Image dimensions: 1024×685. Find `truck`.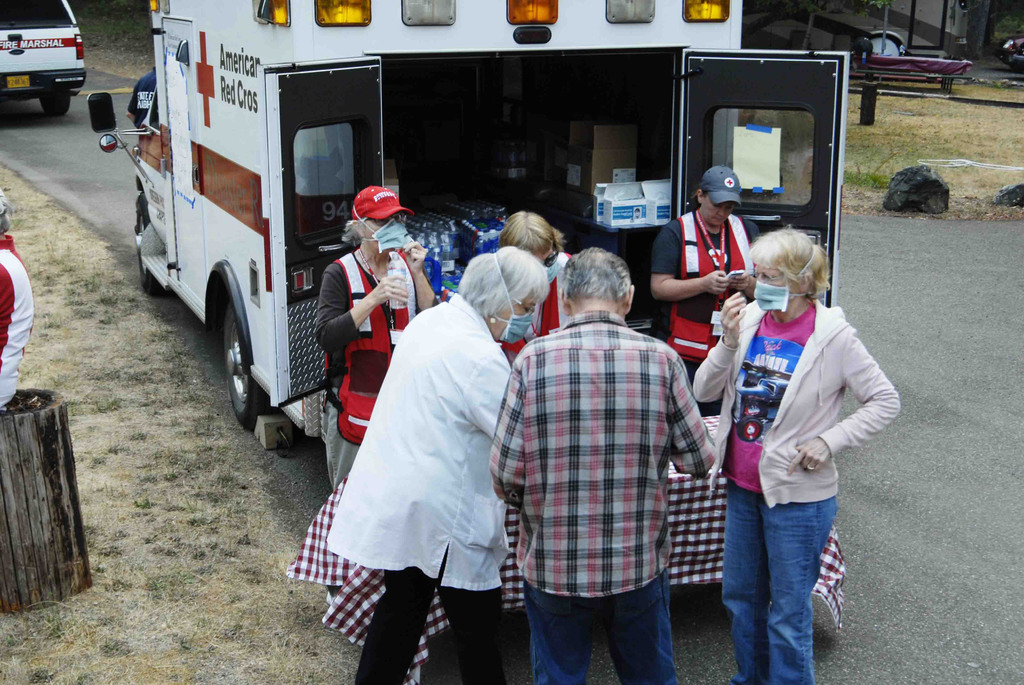
[104,12,845,548].
